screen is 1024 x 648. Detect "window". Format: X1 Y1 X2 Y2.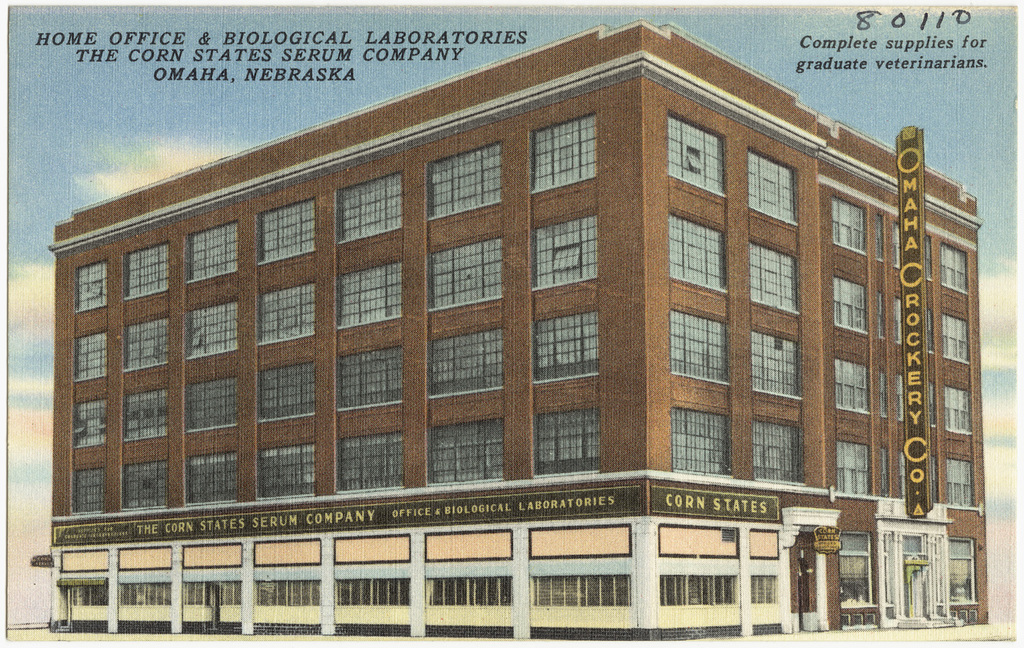
756 418 806 486.
